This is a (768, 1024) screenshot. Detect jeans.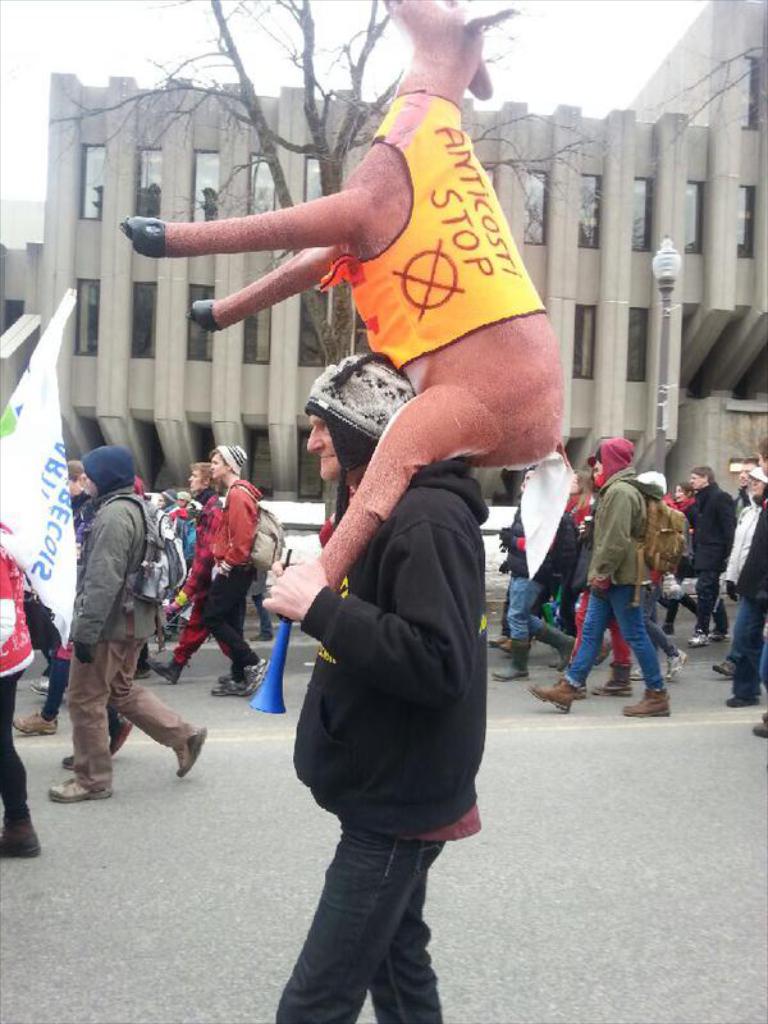
735/593/767/696.
